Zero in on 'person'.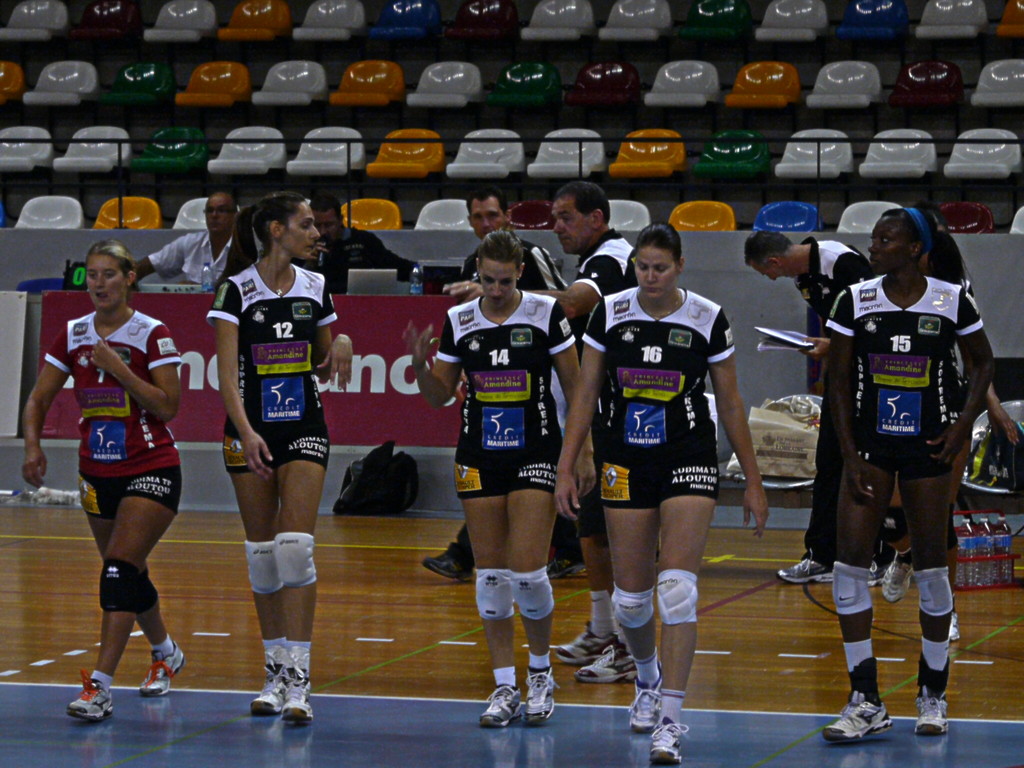
Zeroed in: <region>751, 245, 872, 586</region>.
